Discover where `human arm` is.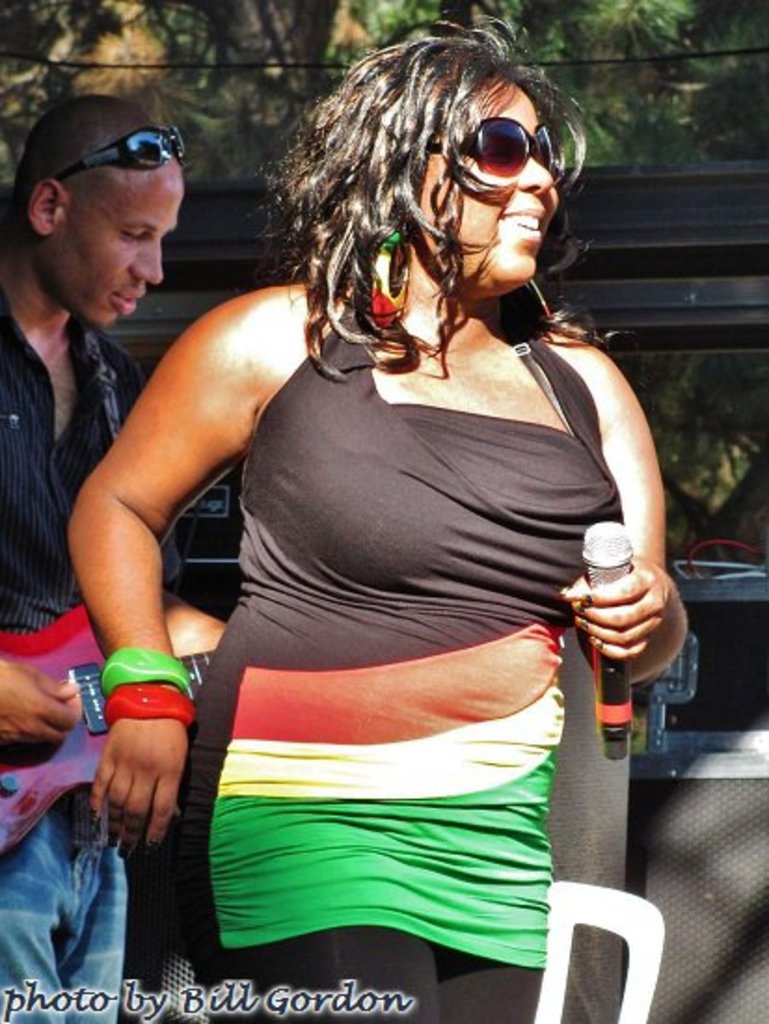
Discovered at box=[557, 317, 693, 689].
